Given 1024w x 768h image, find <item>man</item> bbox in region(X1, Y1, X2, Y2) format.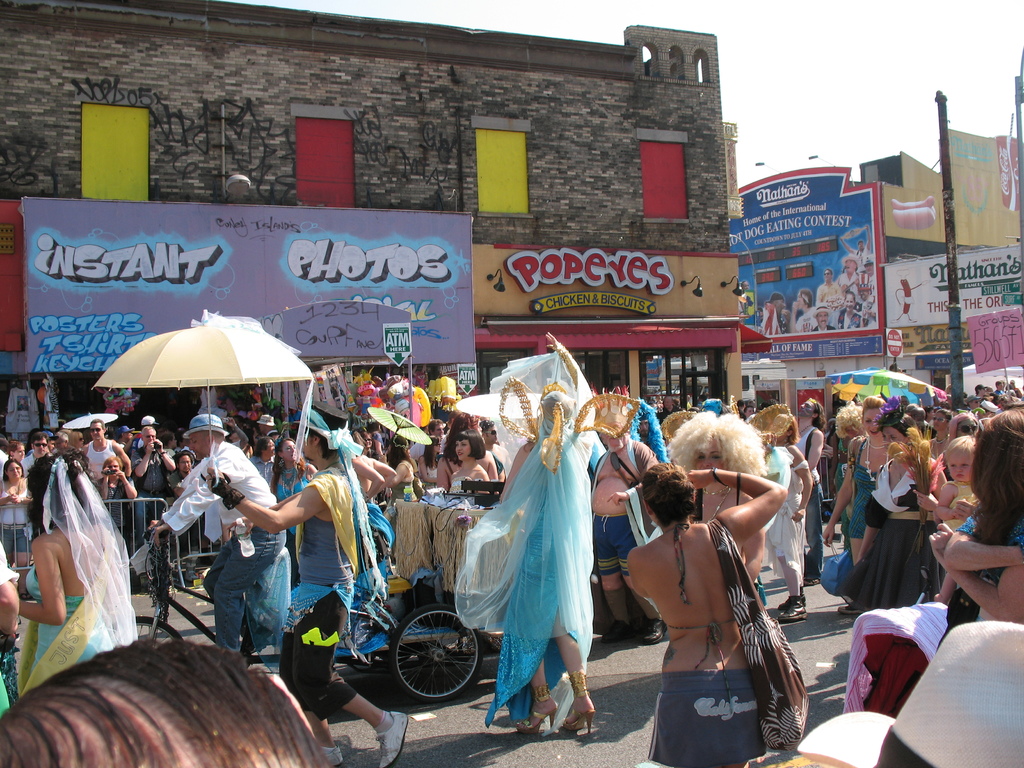
region(792, 396, 828, 586).
